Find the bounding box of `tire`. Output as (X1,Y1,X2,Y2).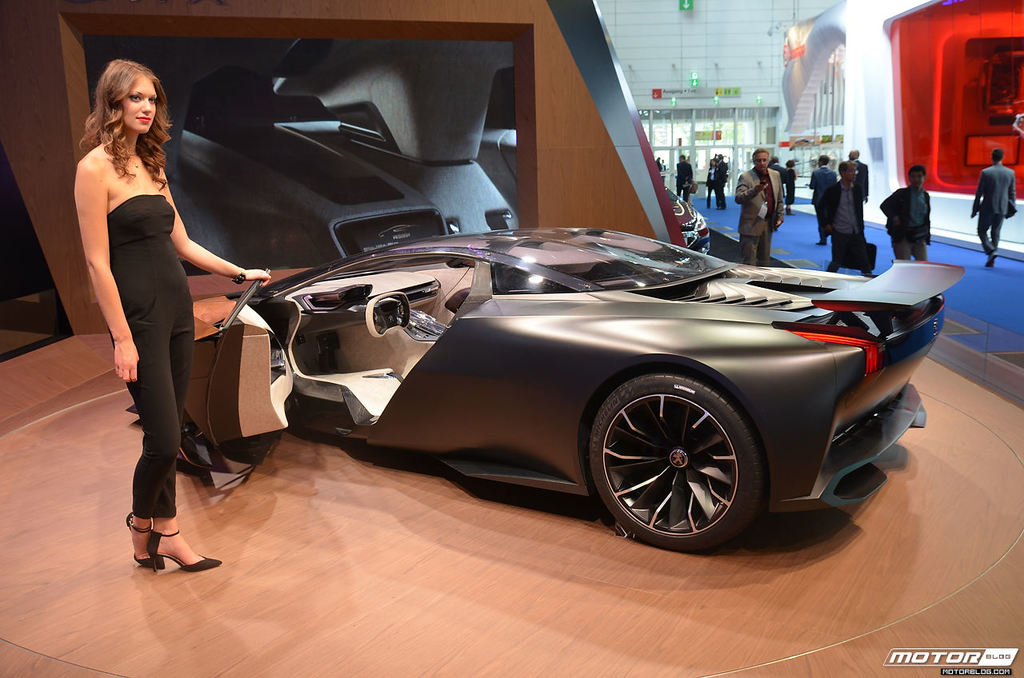
(584,373,765,555).
